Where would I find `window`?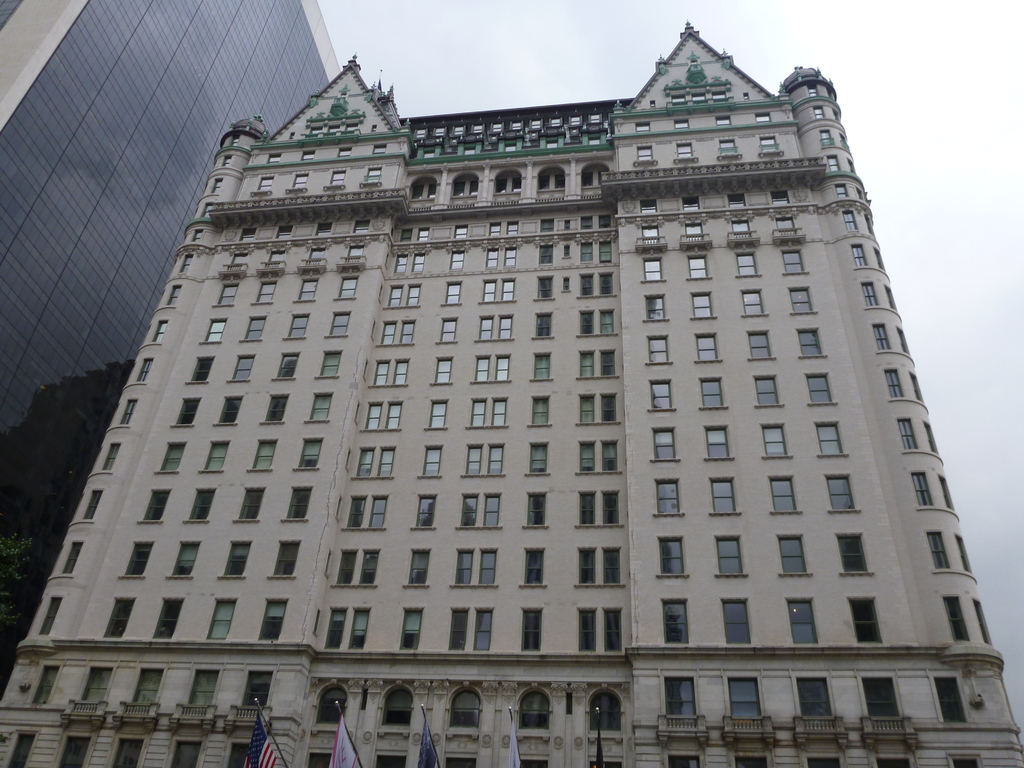
At box=[687, 253, 711, 282].
